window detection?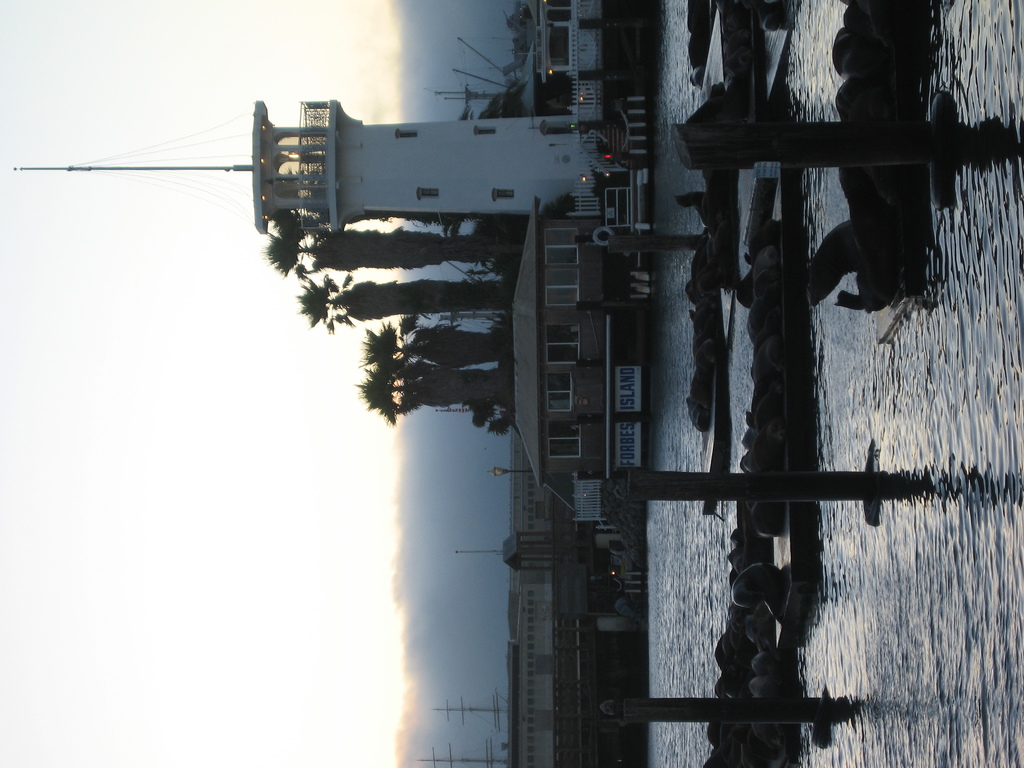
(543, 228, 578, 266)
